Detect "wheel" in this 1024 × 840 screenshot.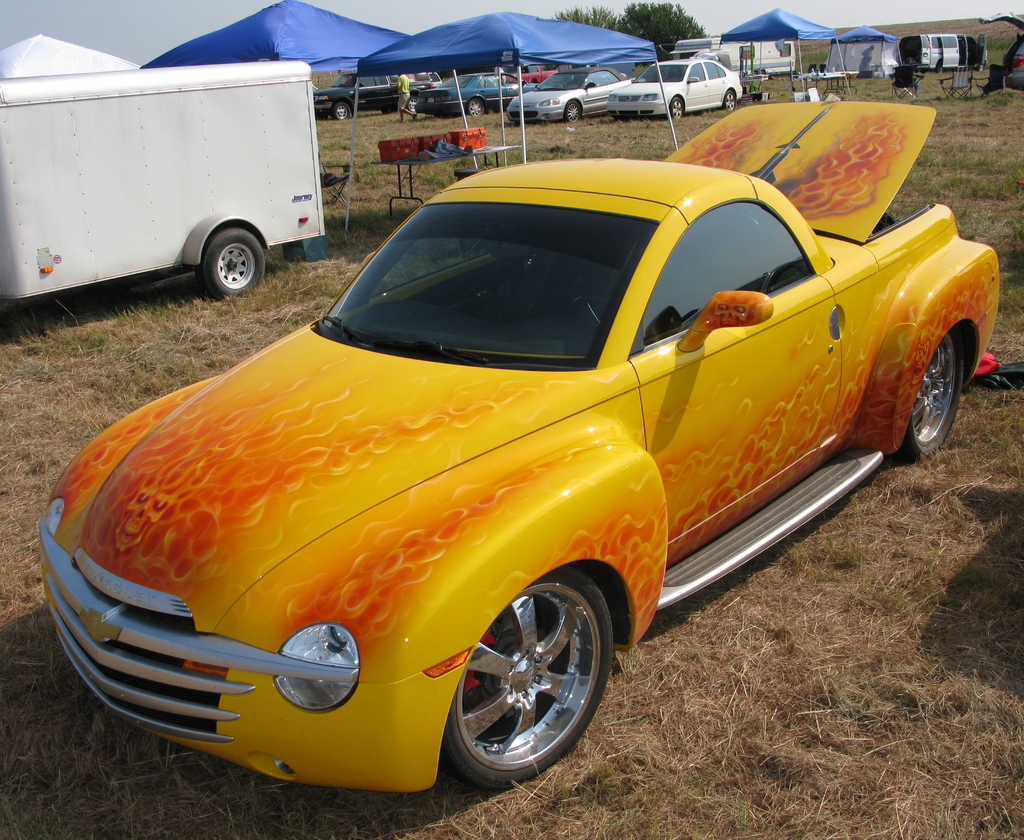
Detection: (465, 99, 484, 113).
